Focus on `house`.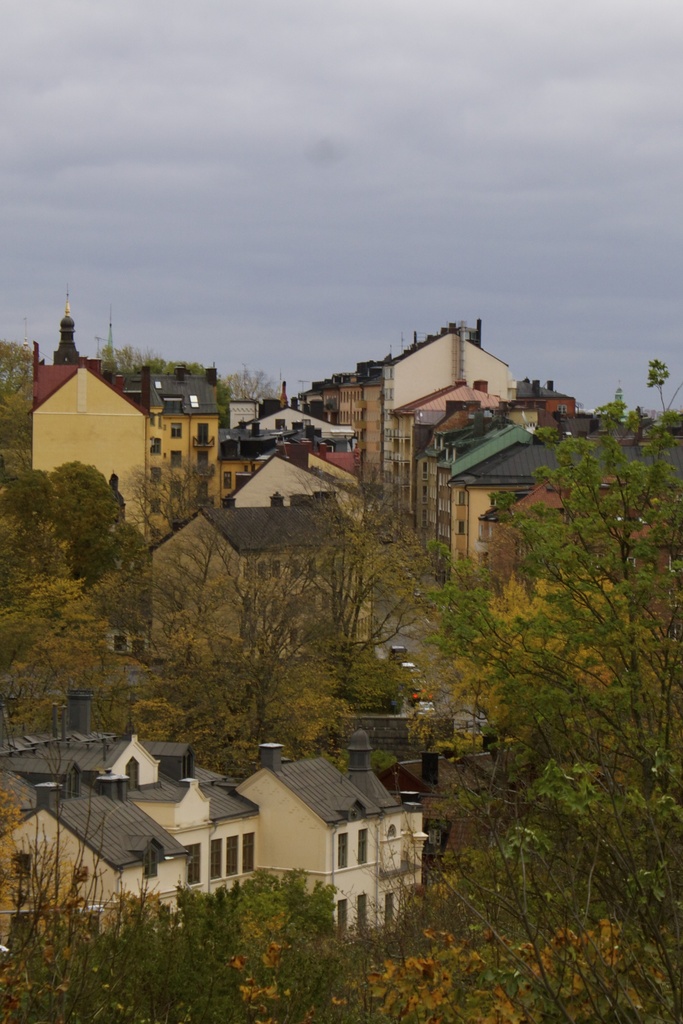
Focused at x1=441 y1=419 x2=501 y2=598.
